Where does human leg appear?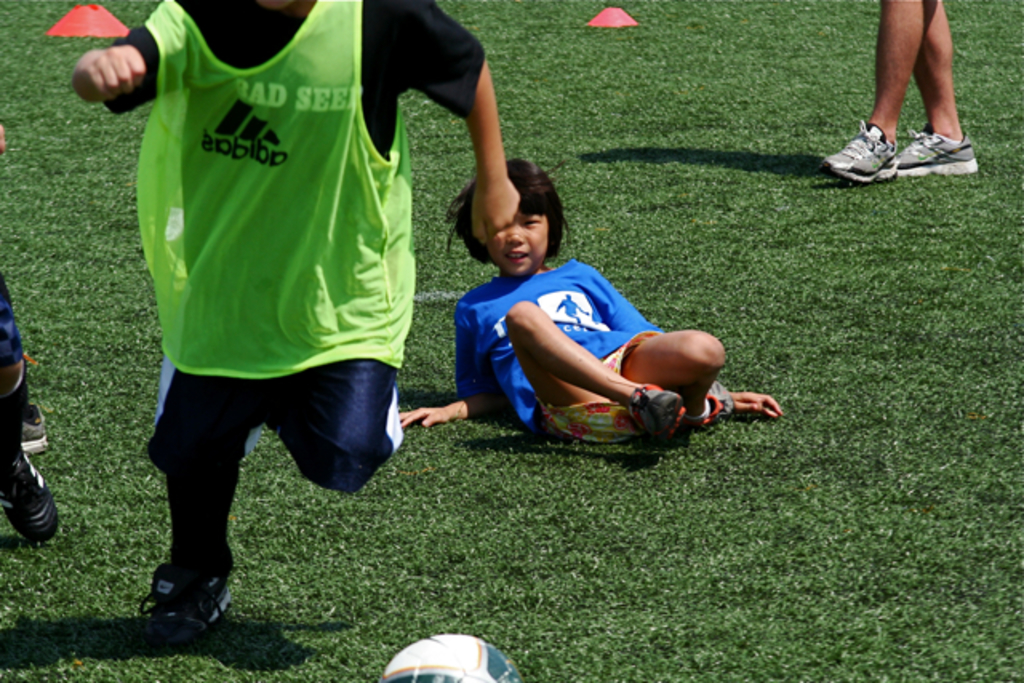
Appears at <bbox>822, 0, 922, 182</bbox>.
